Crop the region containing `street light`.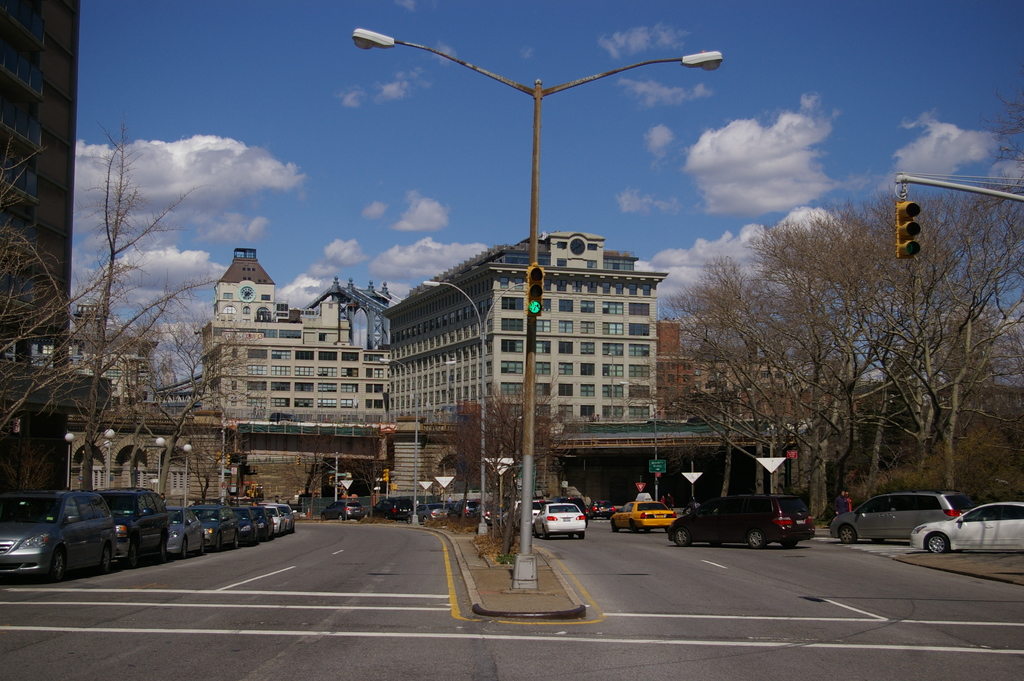
Crop region: [379,354,461,425].
